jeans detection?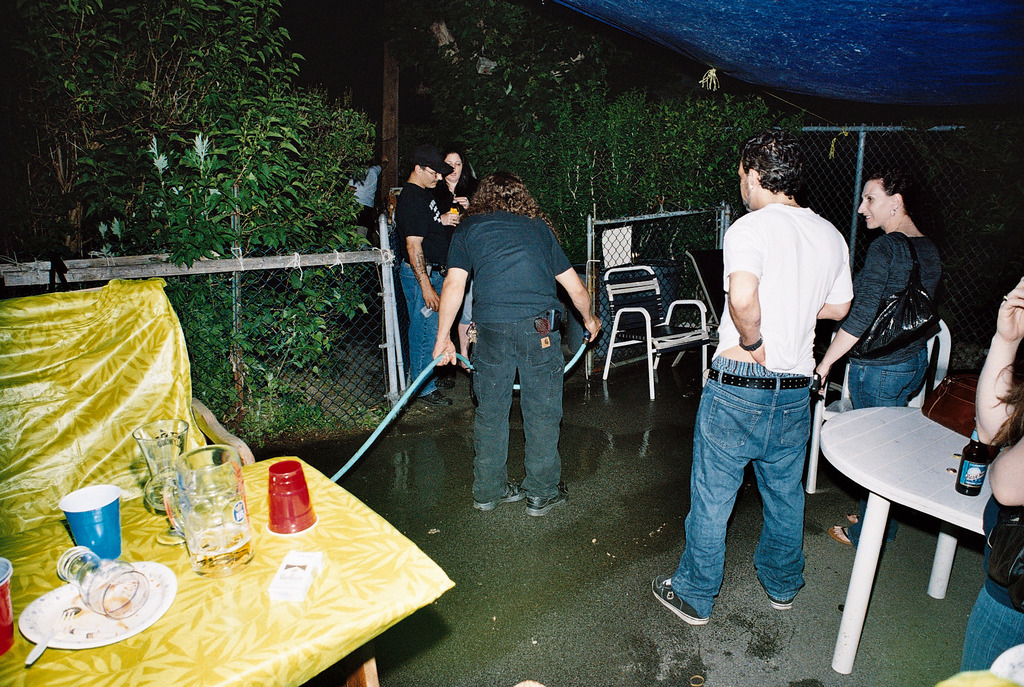
locate(402, 264, 443, 400)
